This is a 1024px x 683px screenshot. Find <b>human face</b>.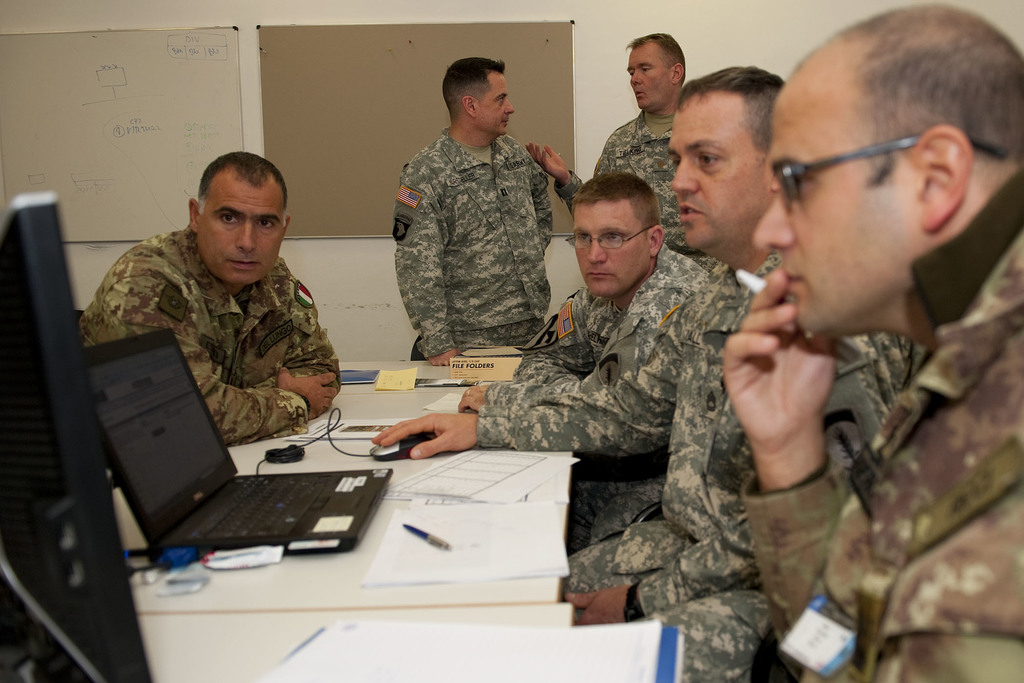
Bounding box: crop(477, 72, 518, 139).
